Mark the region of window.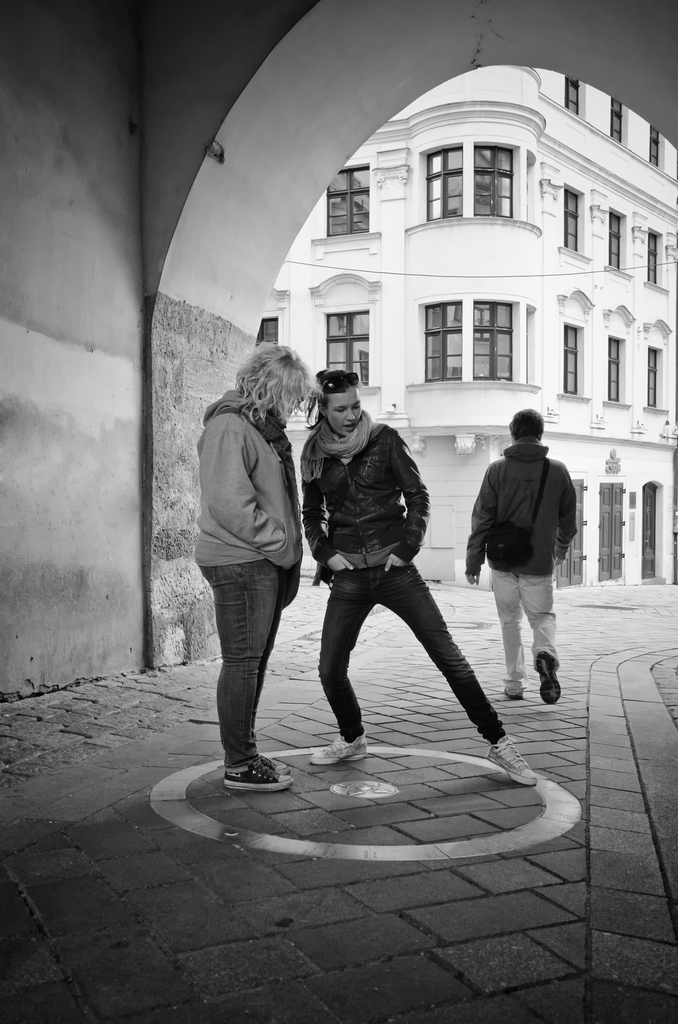
Region: 640/342/668/412.
